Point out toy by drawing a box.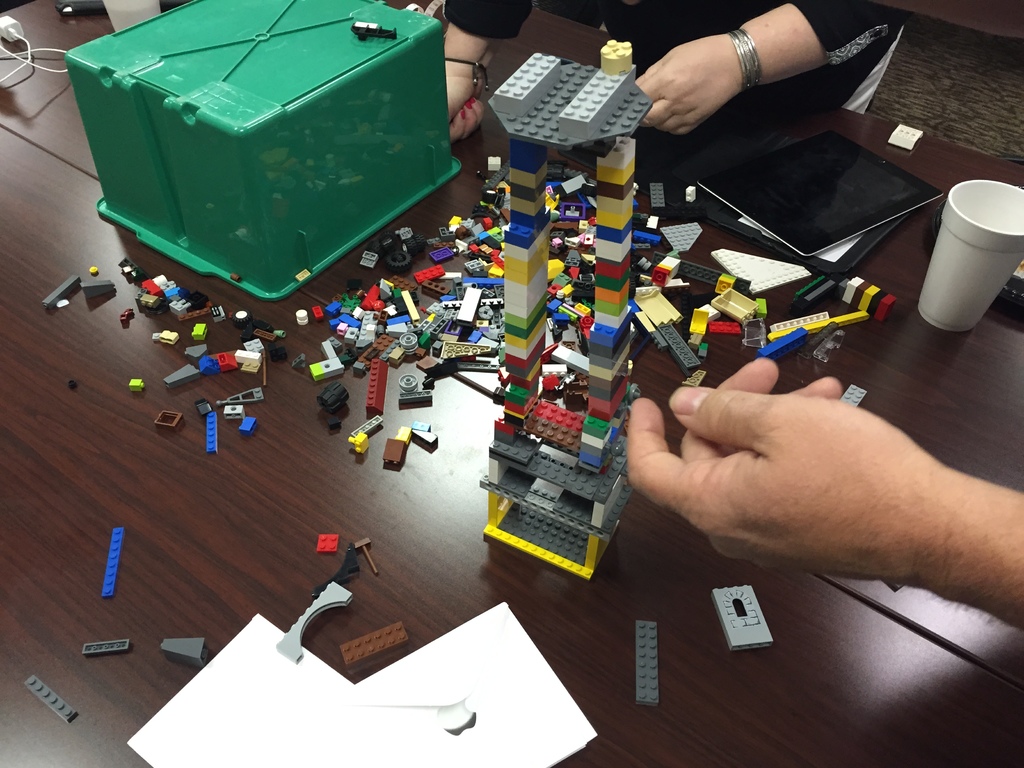
238,416,258,435.
